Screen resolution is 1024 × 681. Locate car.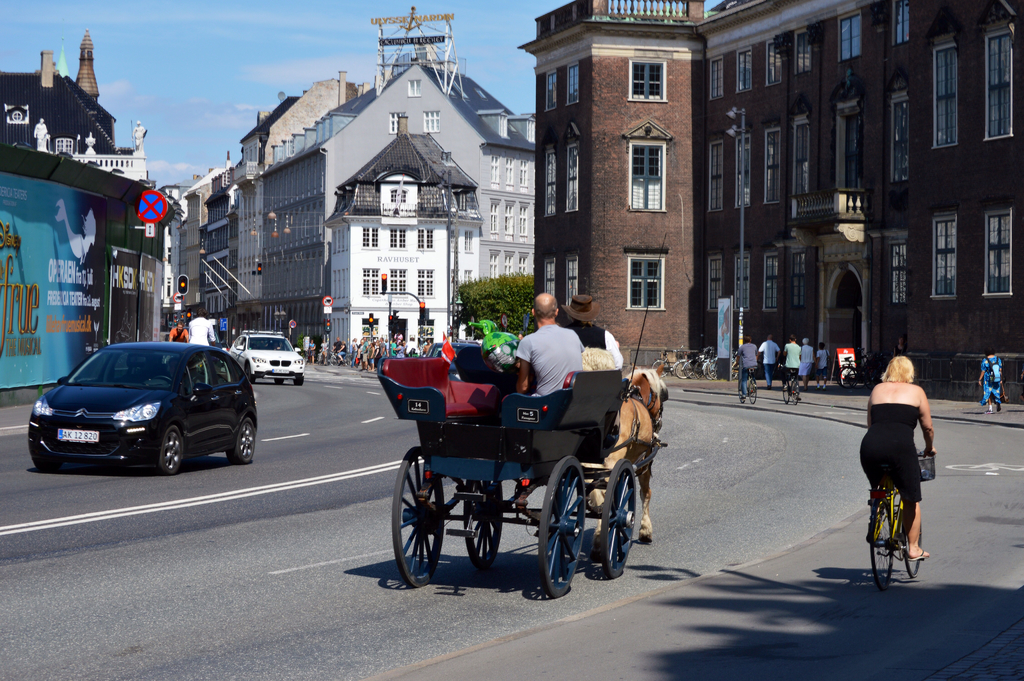
Rect(229, 331, 309, 386).
